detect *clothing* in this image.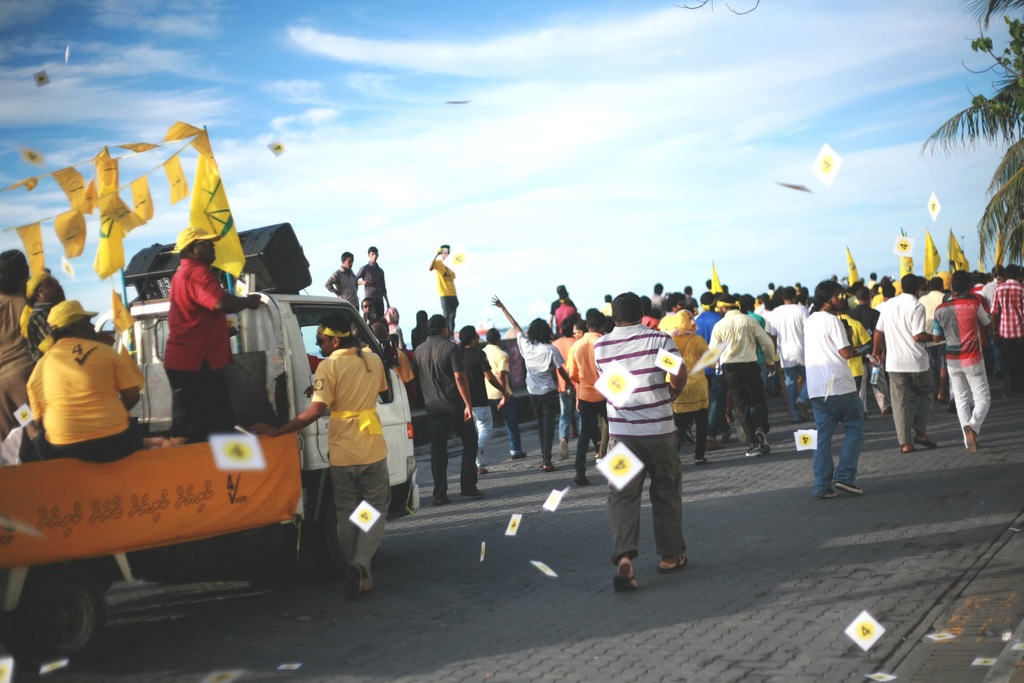
Detection: [872,289,934,370].
